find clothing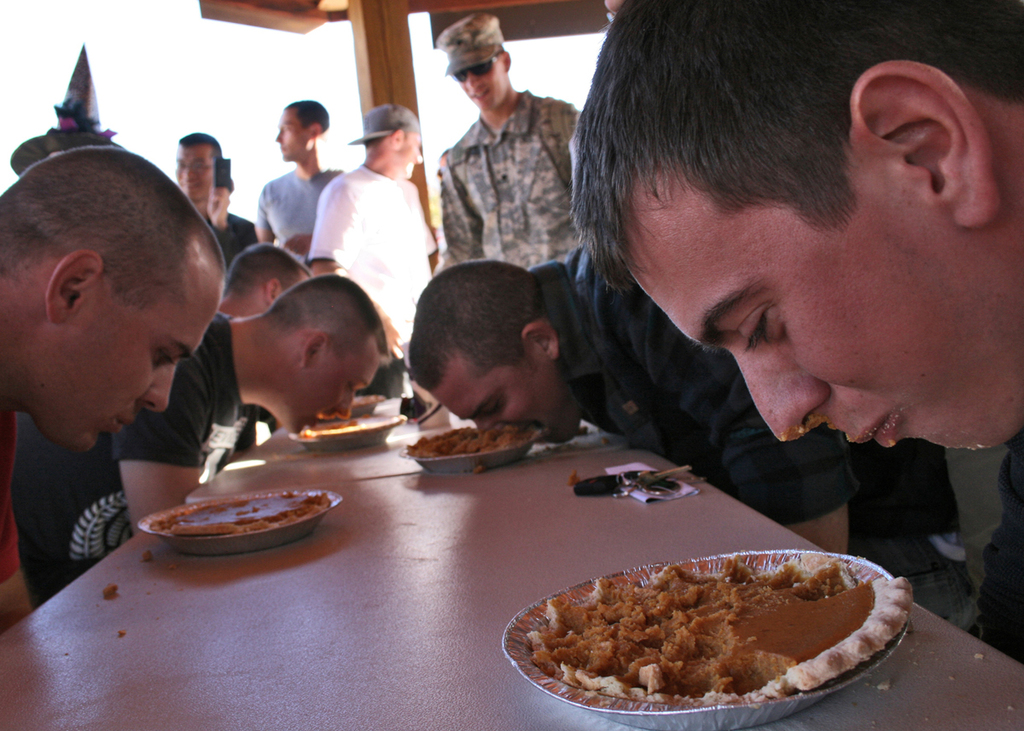
0/413/23/591
